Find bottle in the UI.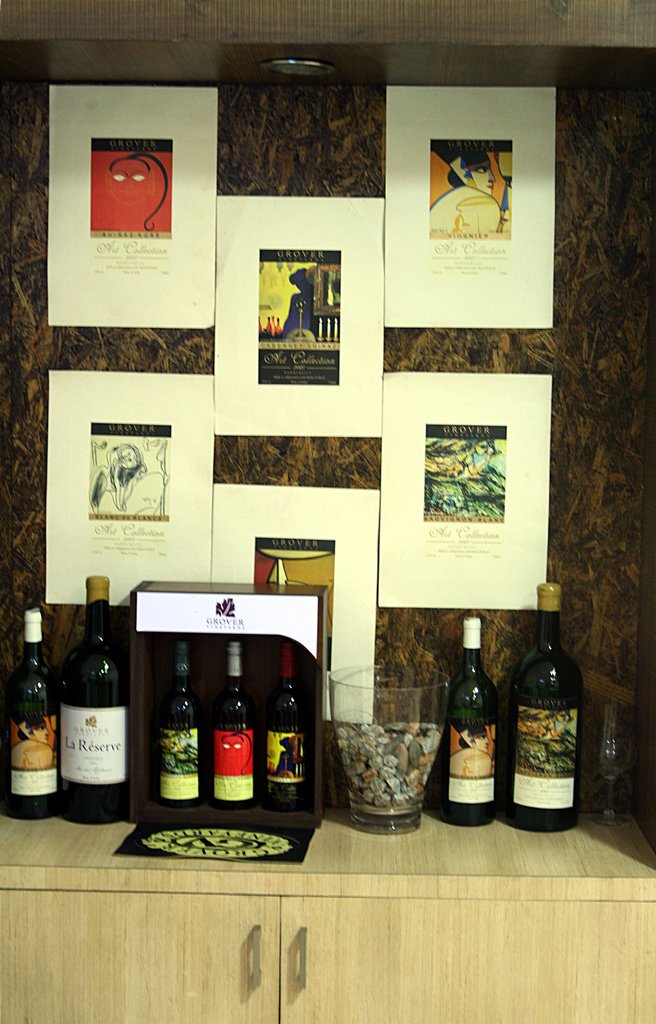
UI element at 58:573:128:813.
